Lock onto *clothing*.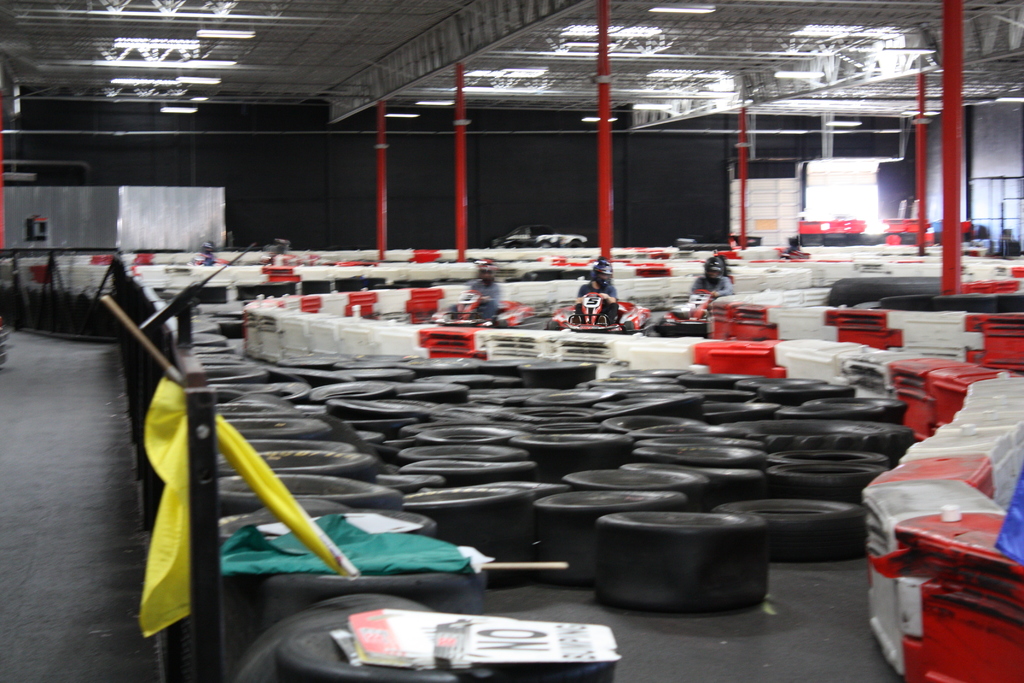
Locked: (x1=690, y1=265, x2=736, y2=302).
